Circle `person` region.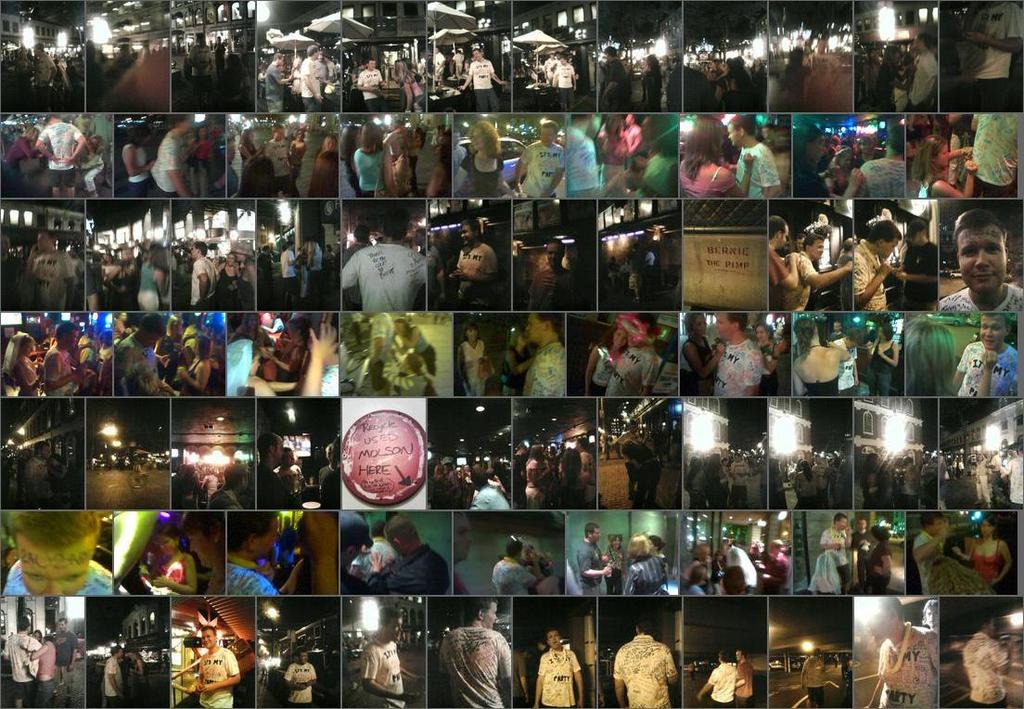
Region: pyautogui.locateOnScreen(452, 46, 508, 114).
